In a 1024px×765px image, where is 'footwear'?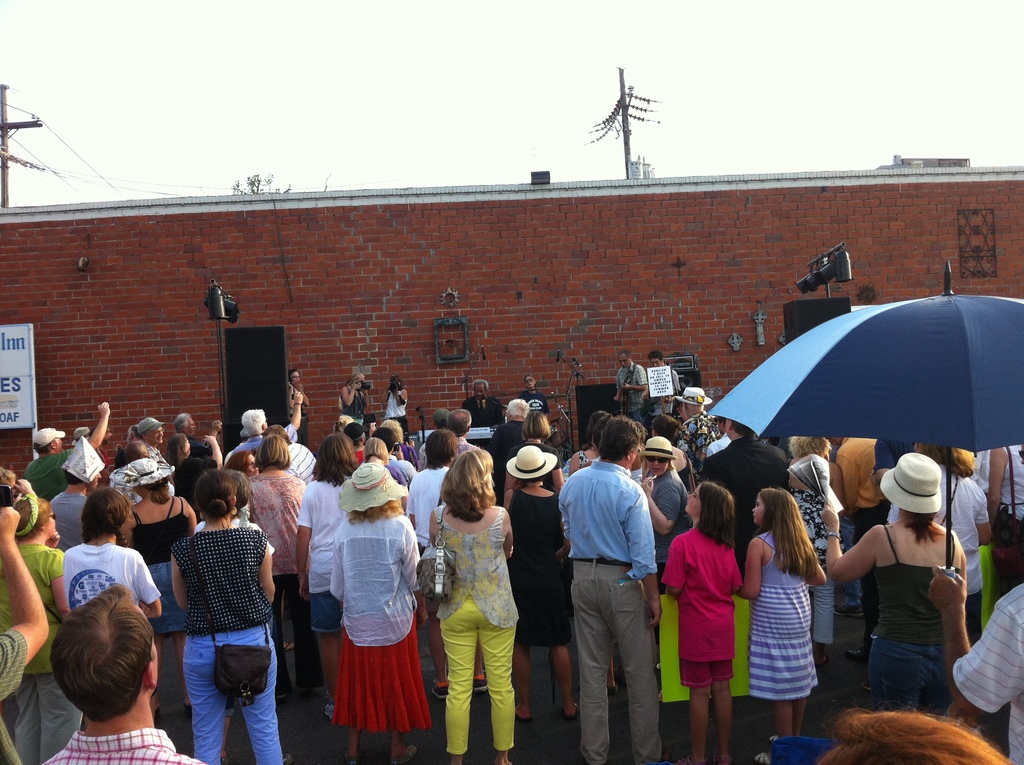
rect(561, 704, 578, 721).
